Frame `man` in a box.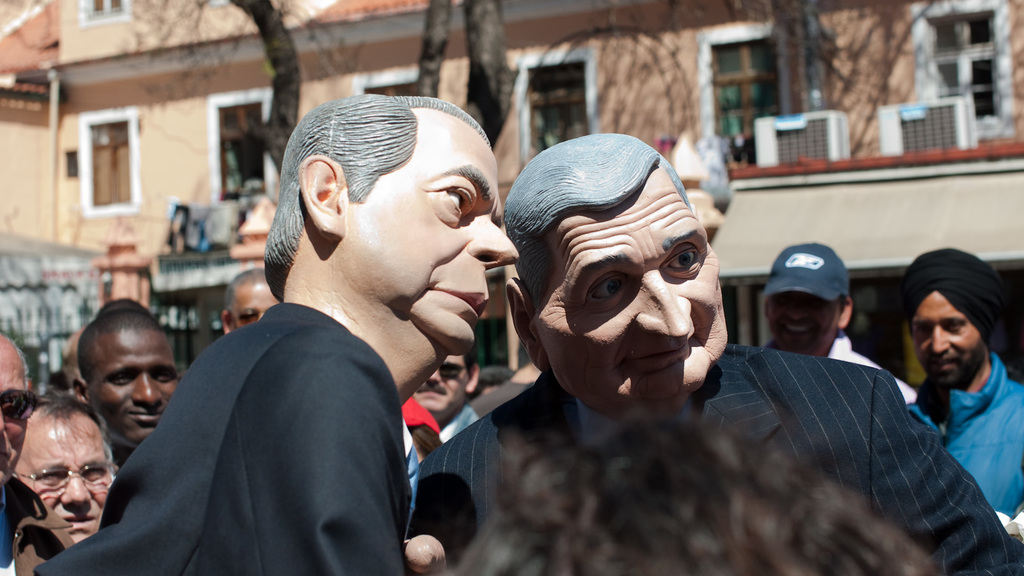
902 246 1020 518.
